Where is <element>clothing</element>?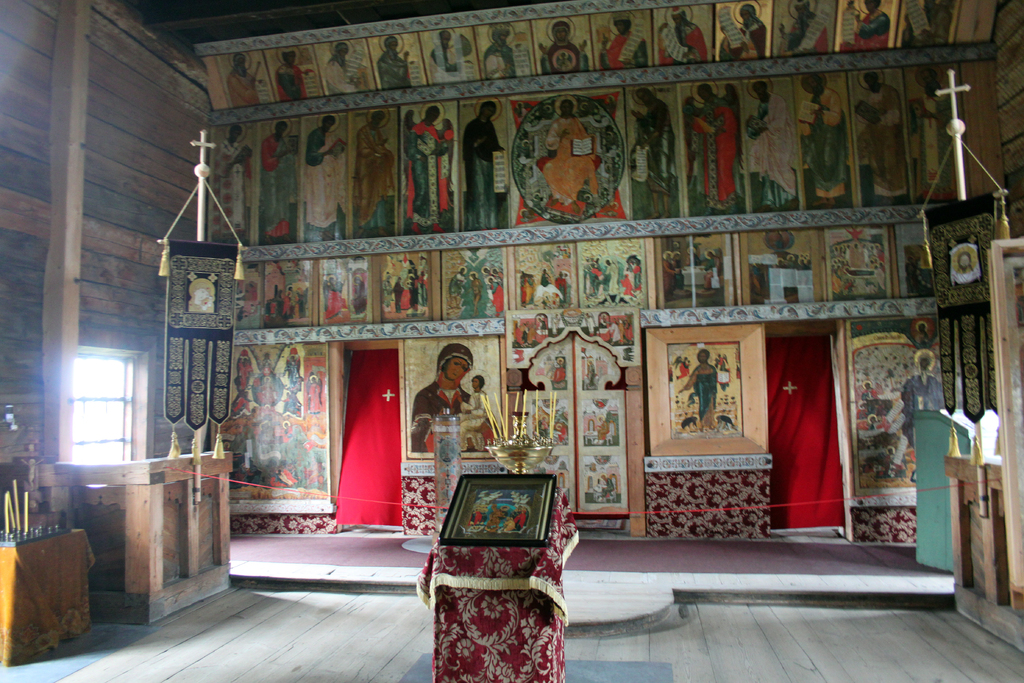
x1=385, y1=55, x2=420, y2=100.
